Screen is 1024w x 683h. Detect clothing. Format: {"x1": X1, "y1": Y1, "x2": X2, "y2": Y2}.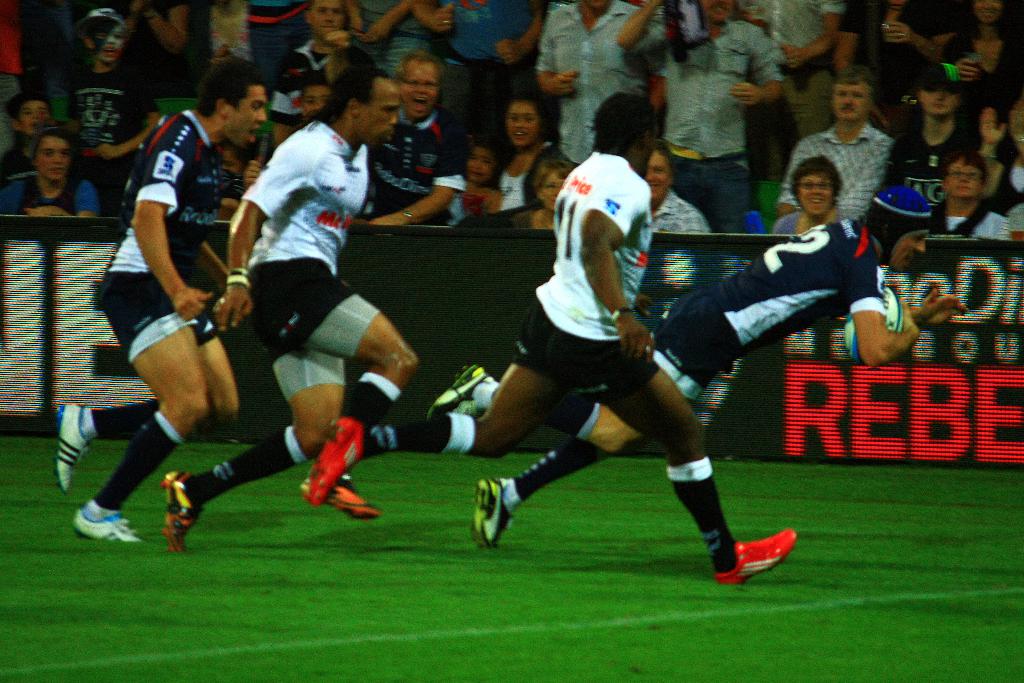
{"x1": 428, "y1": 0, "x2": 540, "y2": 140}.
